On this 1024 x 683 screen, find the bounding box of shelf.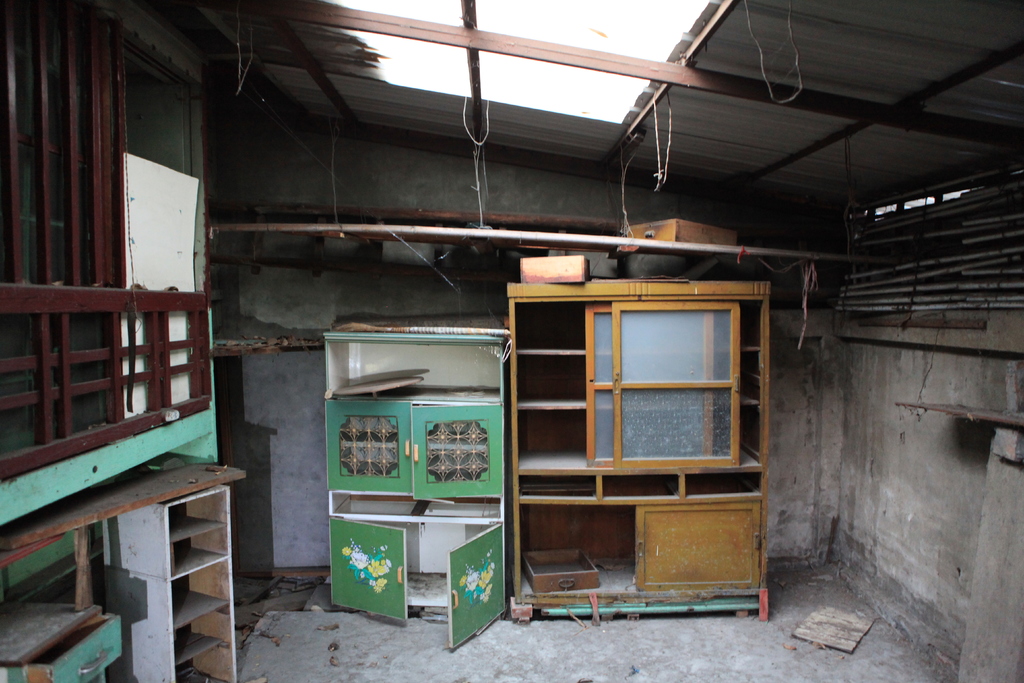
Bounding box: [x1=171, y1=497, x2=228, y2=531].
